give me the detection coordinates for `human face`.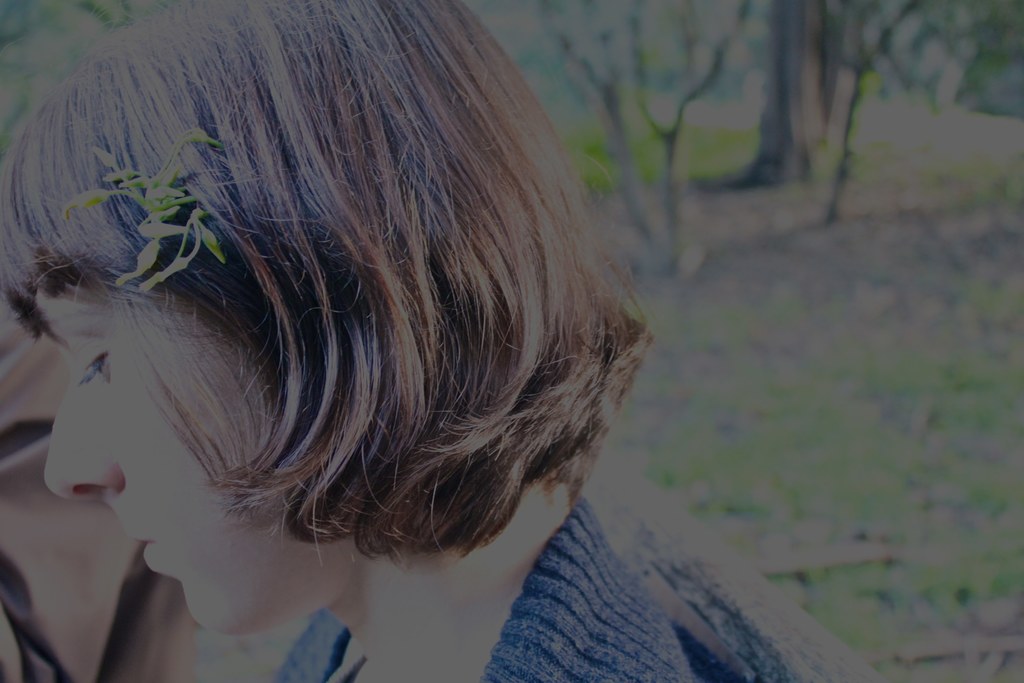
locate(42, 263, 359, 632).
